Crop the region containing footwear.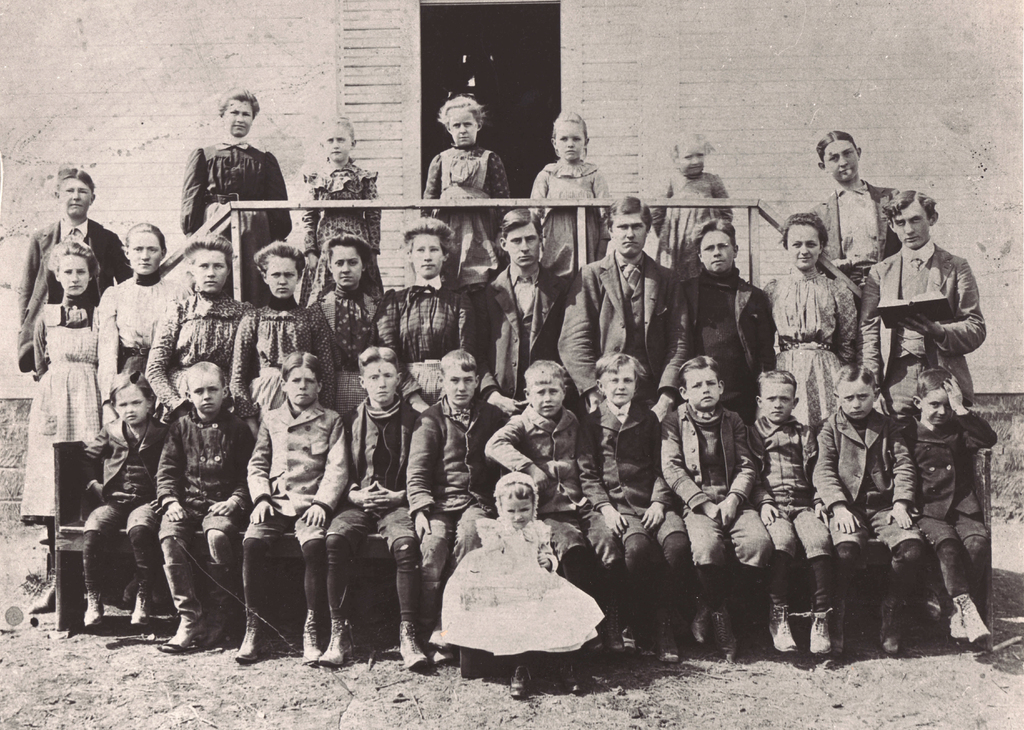
Crop region: bbox=[703, 605, 740, 663].
